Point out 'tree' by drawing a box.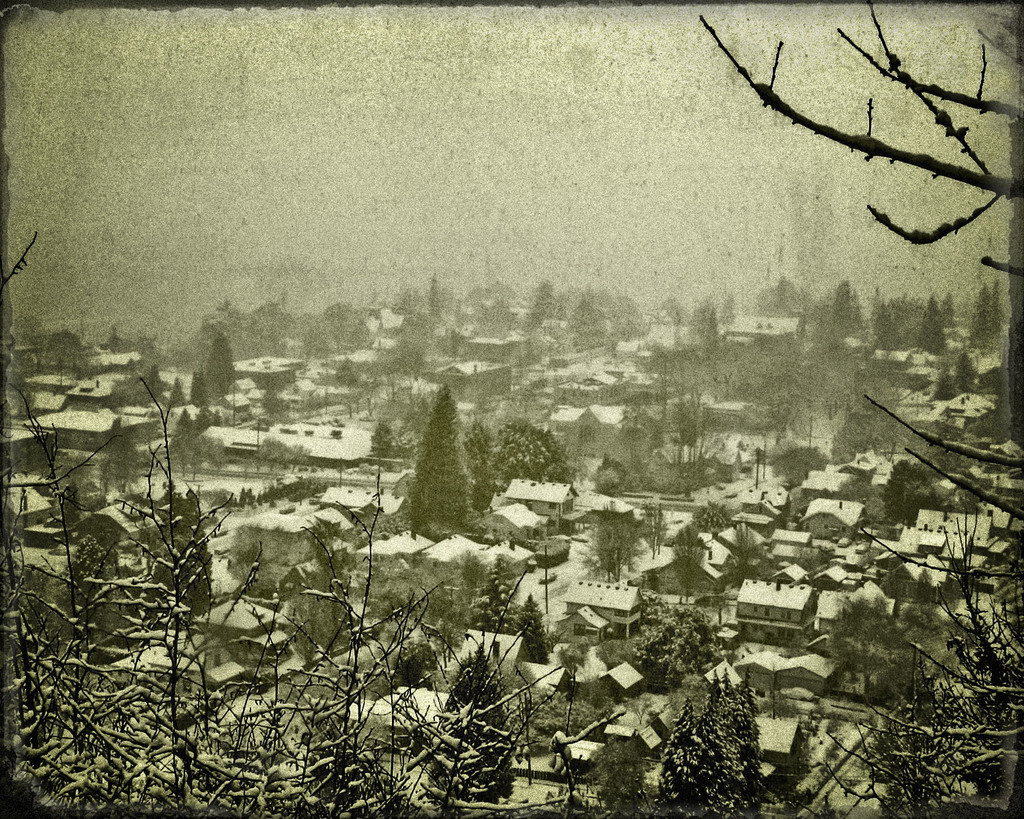
{"x1": 37, "y1": 328, "x2": 85, "y2": 367}.
